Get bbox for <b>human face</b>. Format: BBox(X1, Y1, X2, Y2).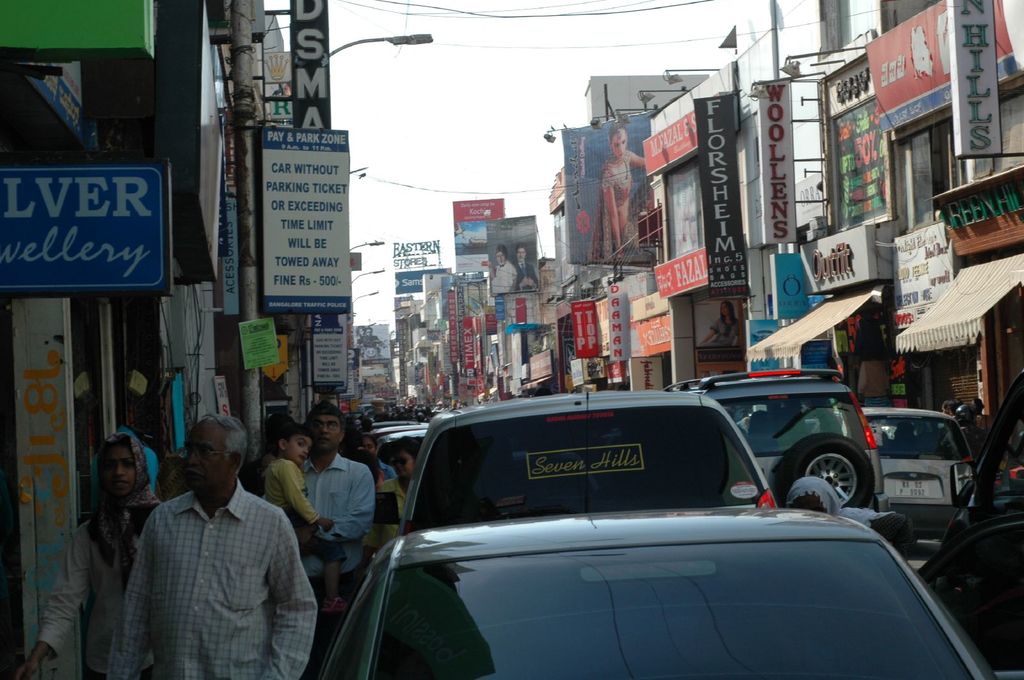
BBox(104, 439, 138, 498).
